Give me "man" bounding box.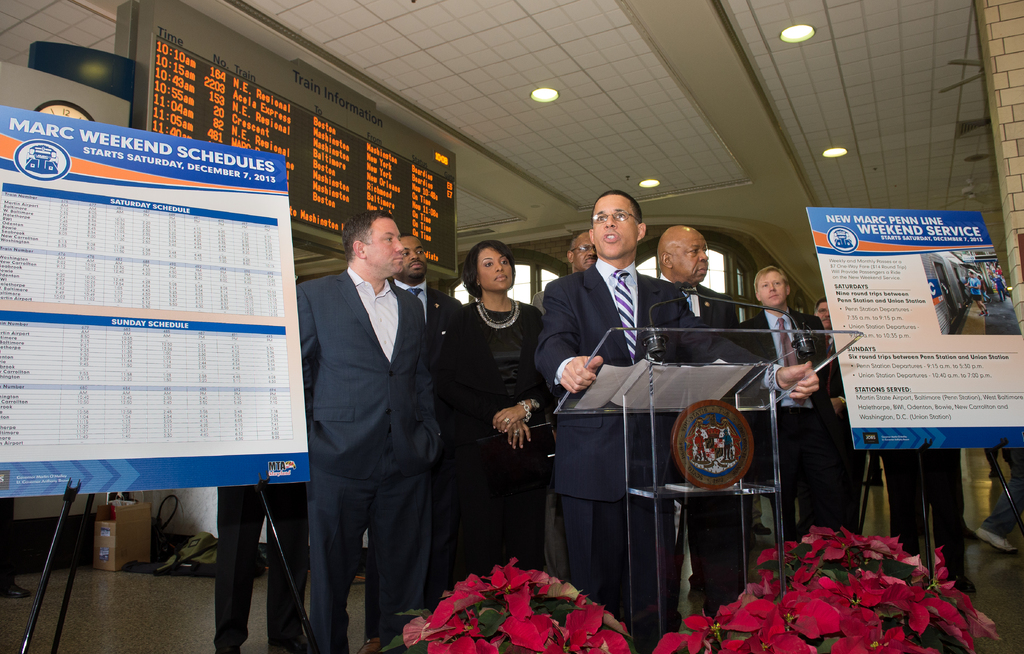
Rect(976, 446, 1023, 557).
